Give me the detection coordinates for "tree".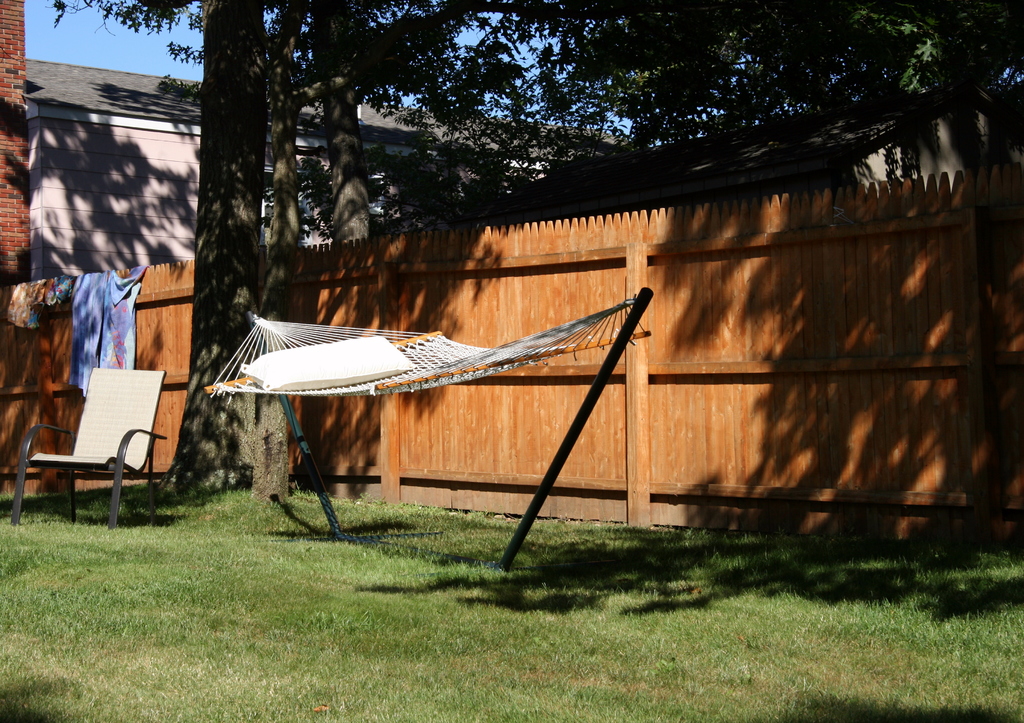
detection(147, 0, 273, 497).
